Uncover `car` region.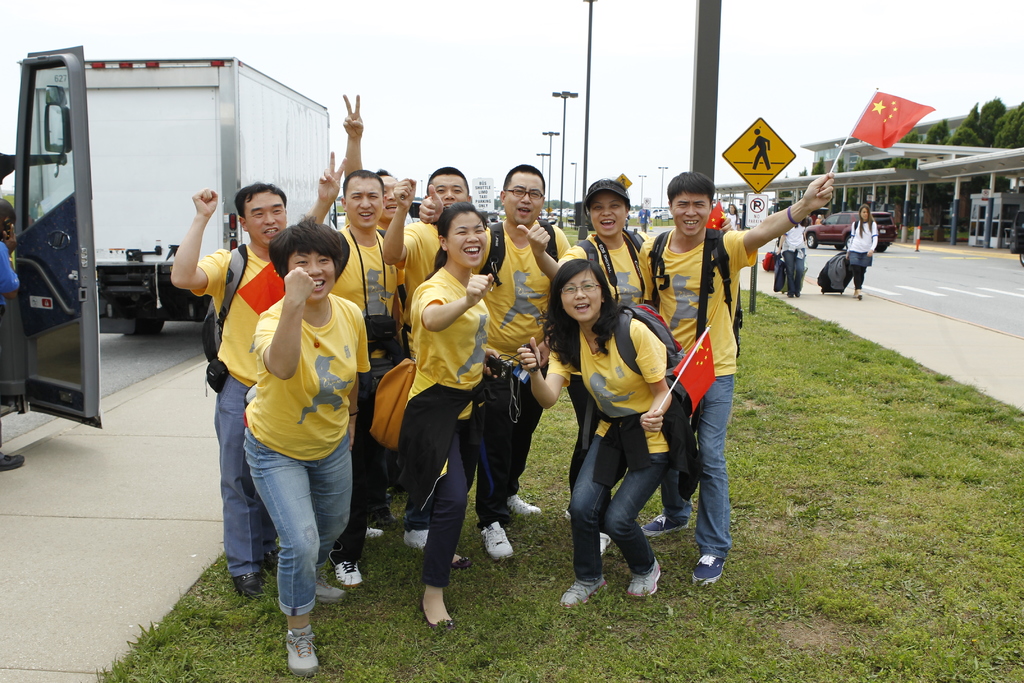
Uncovered: 804 211 897 251.
